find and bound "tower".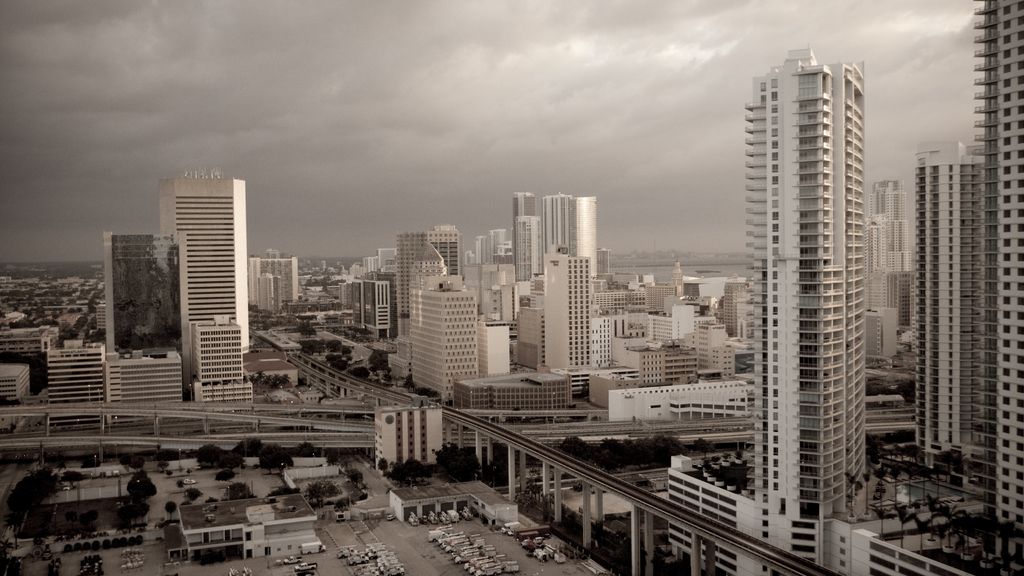
Bound: region(389, 223, 485, 334).
